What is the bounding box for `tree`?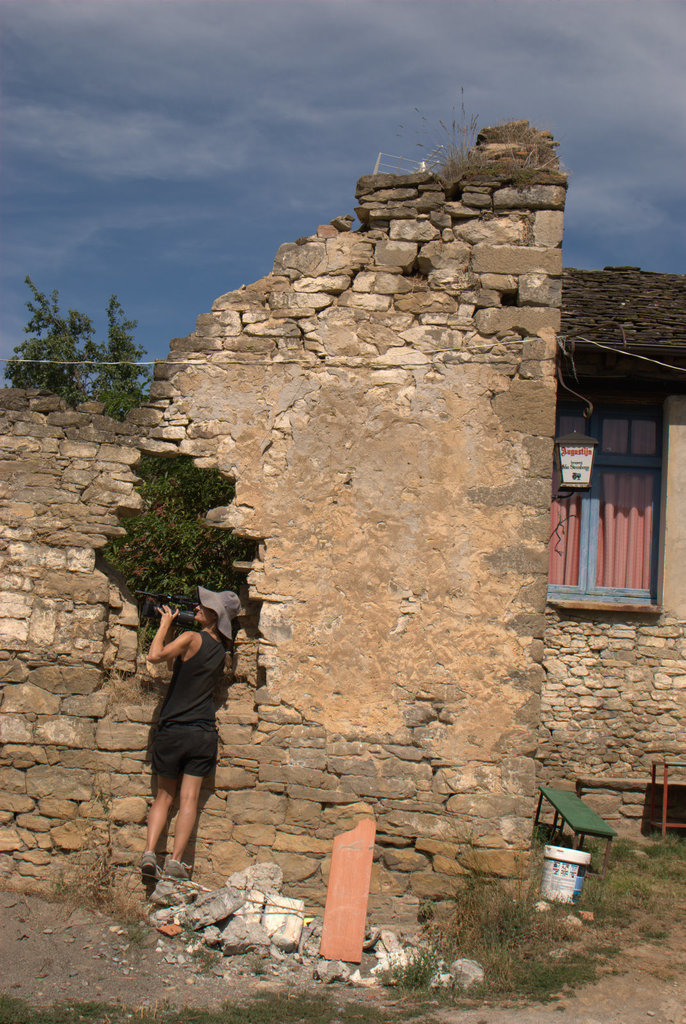
pyautogui.locateOnScreen(3, 275, 255, 634).
